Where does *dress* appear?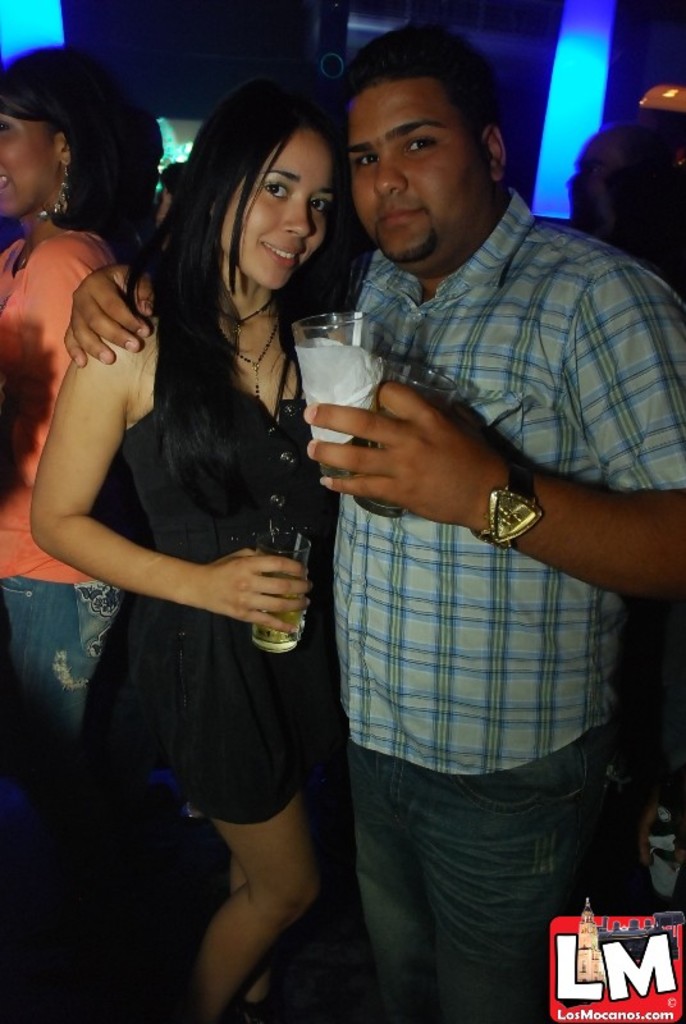
Appears at detection(67, 270, 342, 820).
